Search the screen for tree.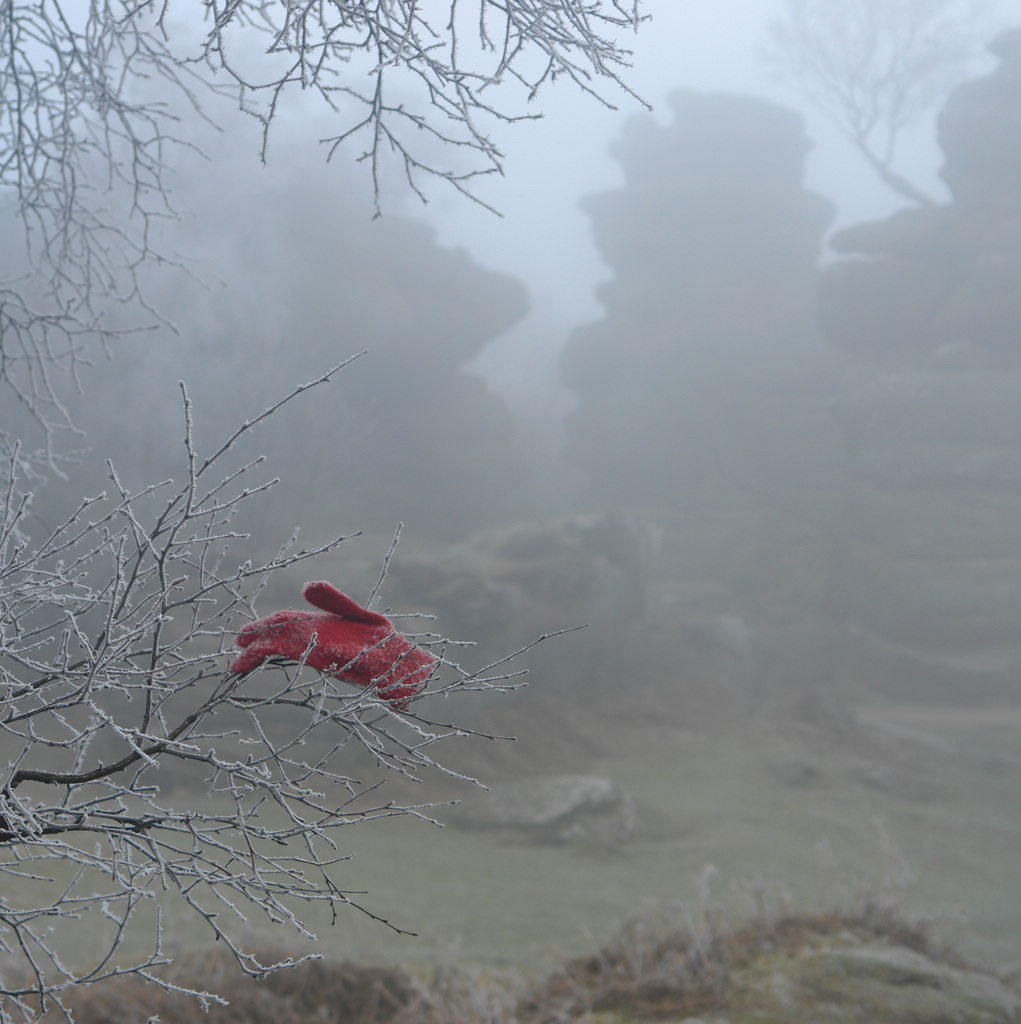
Found at 1/1/655/1023.
